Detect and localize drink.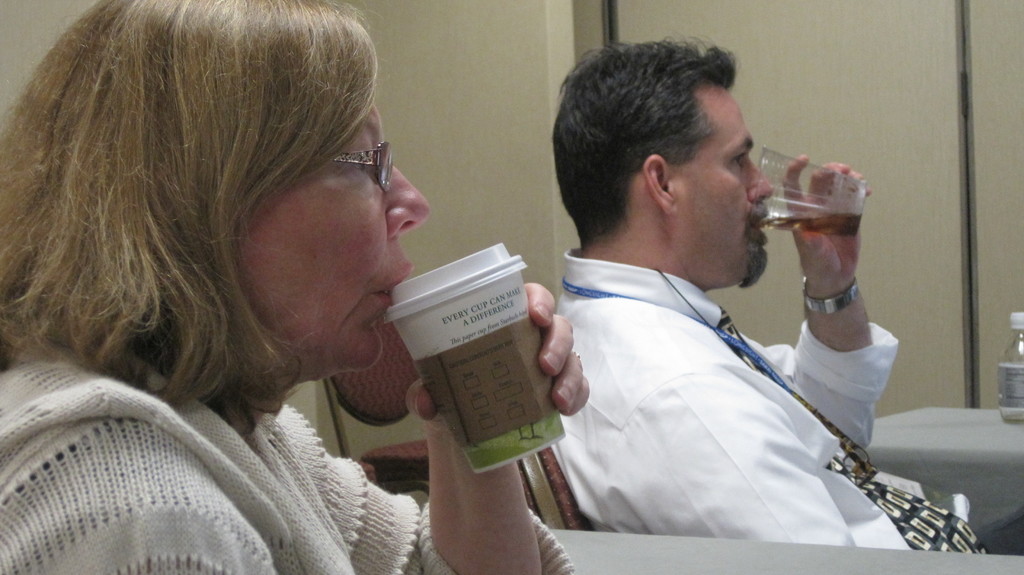
Localized at box=[750, 212, 862, 245].
